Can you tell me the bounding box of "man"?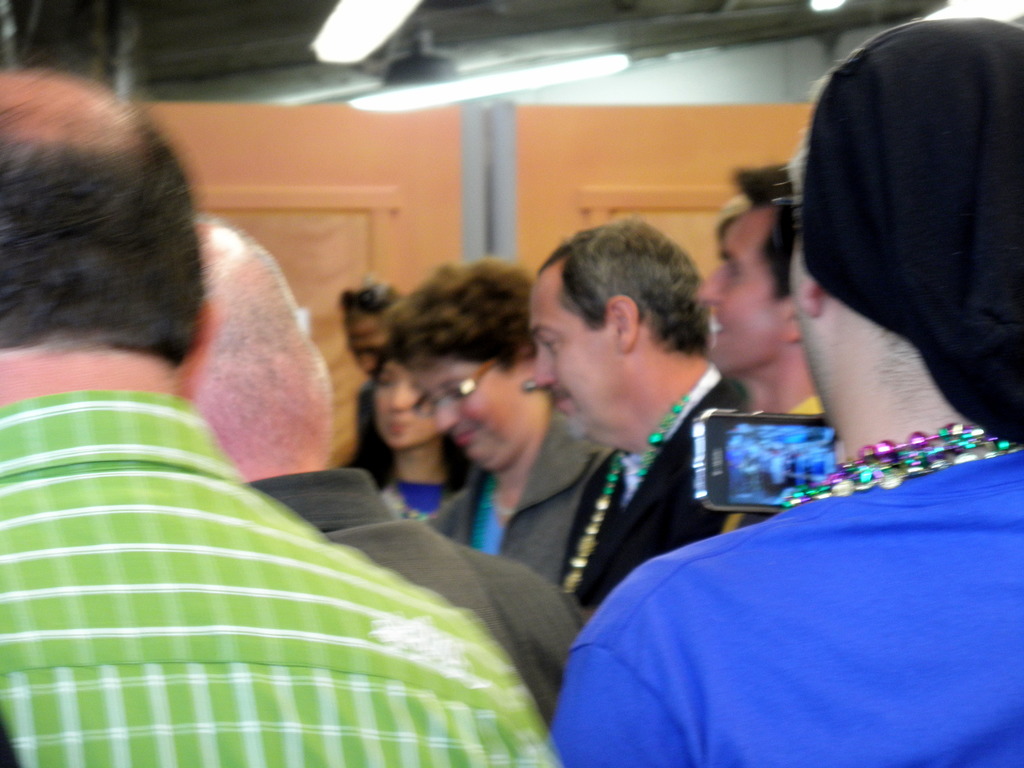
bbox=(342, 277, 420, 483).
